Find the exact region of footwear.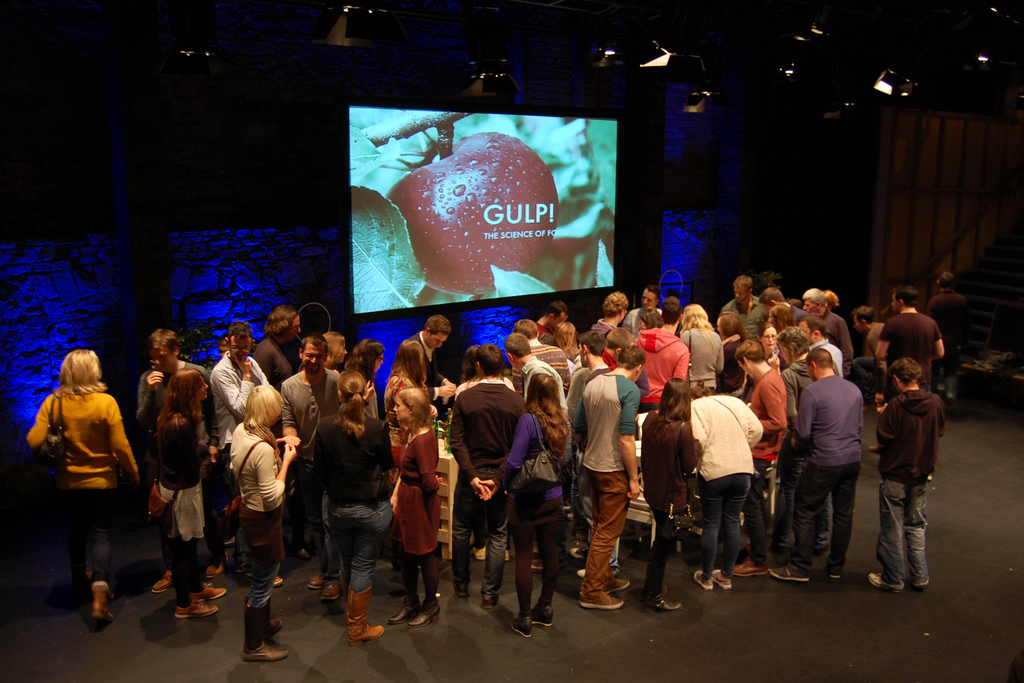
Exact region: left=515, top=611, right=533, bottom=638.
